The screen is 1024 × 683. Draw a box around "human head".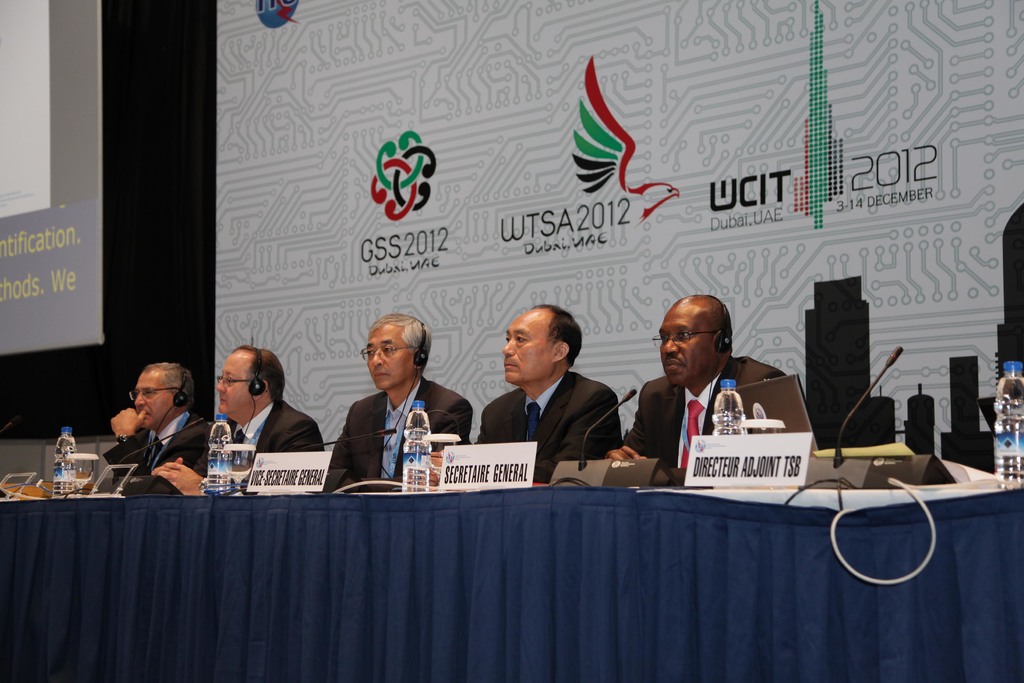
x1=657, y1=297, x2=750, y2=393.
